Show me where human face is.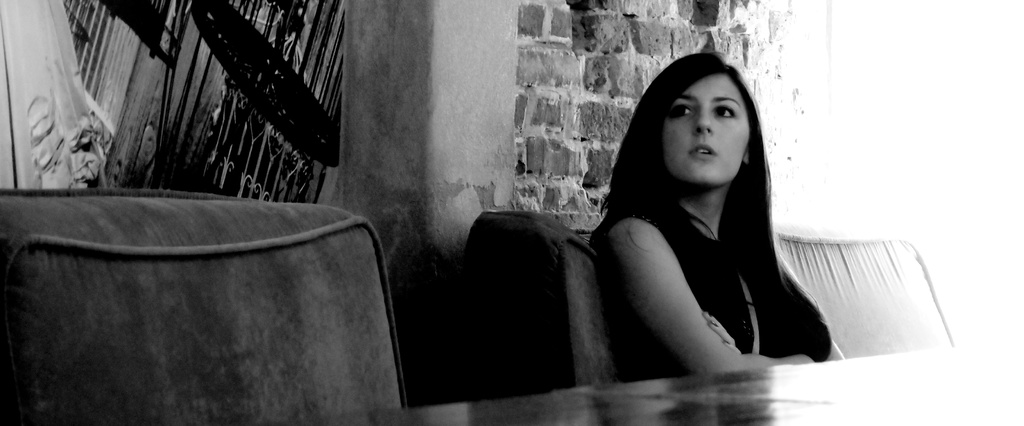
human face is at [left=663, top=71, right=751, bottom=184].
